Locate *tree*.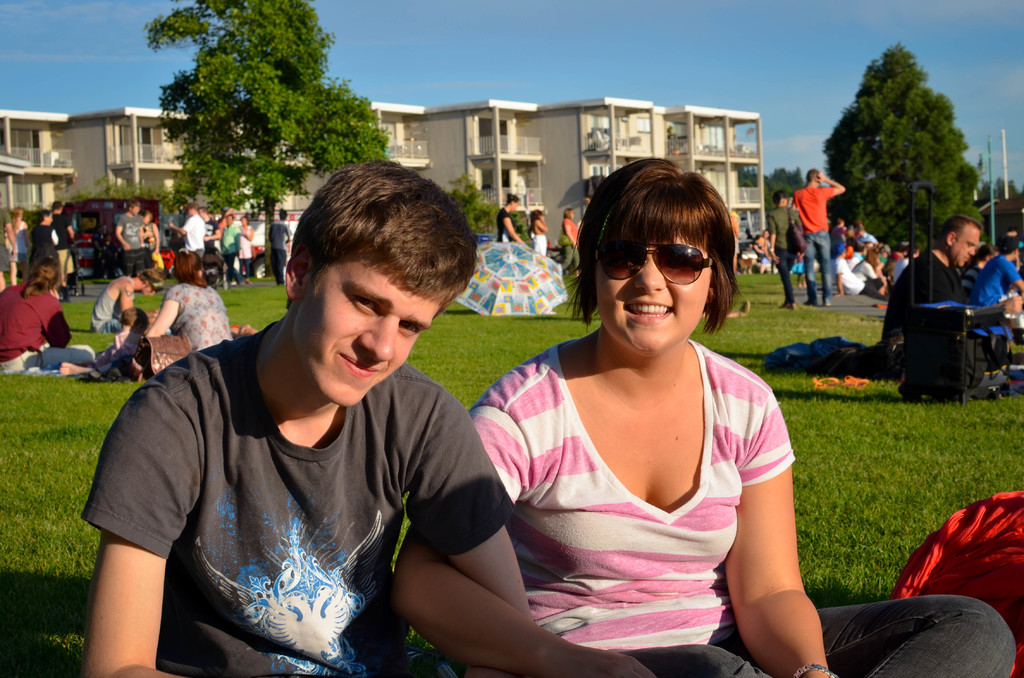
Bounding box: 448 168 528 238.
